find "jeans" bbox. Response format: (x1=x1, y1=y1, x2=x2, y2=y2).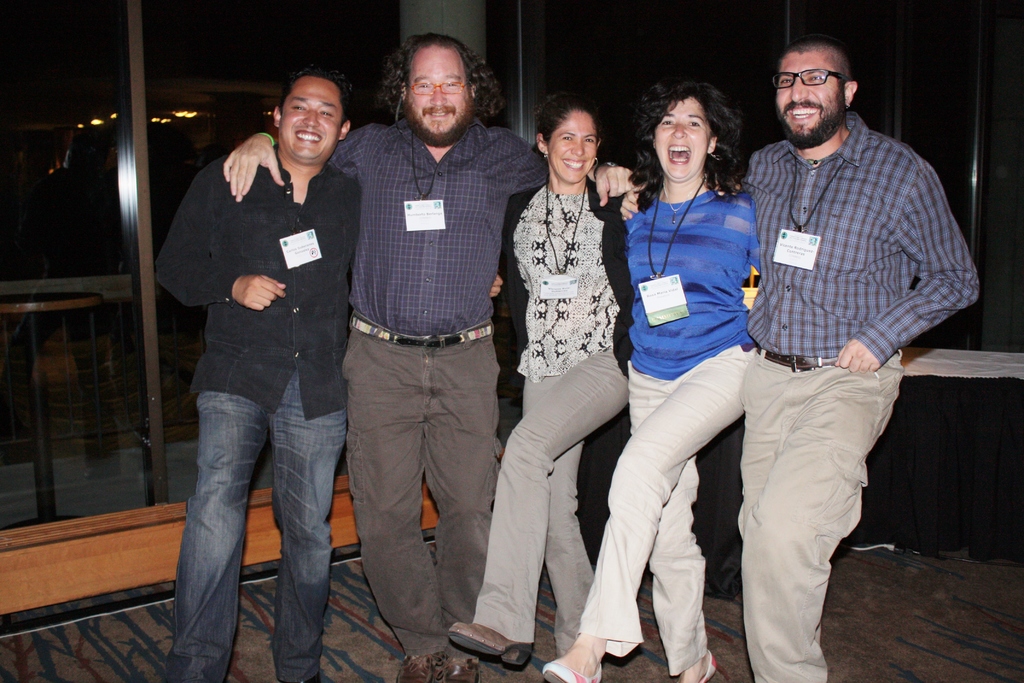
(x1=152, y1=378, x2=365, y2=671).
